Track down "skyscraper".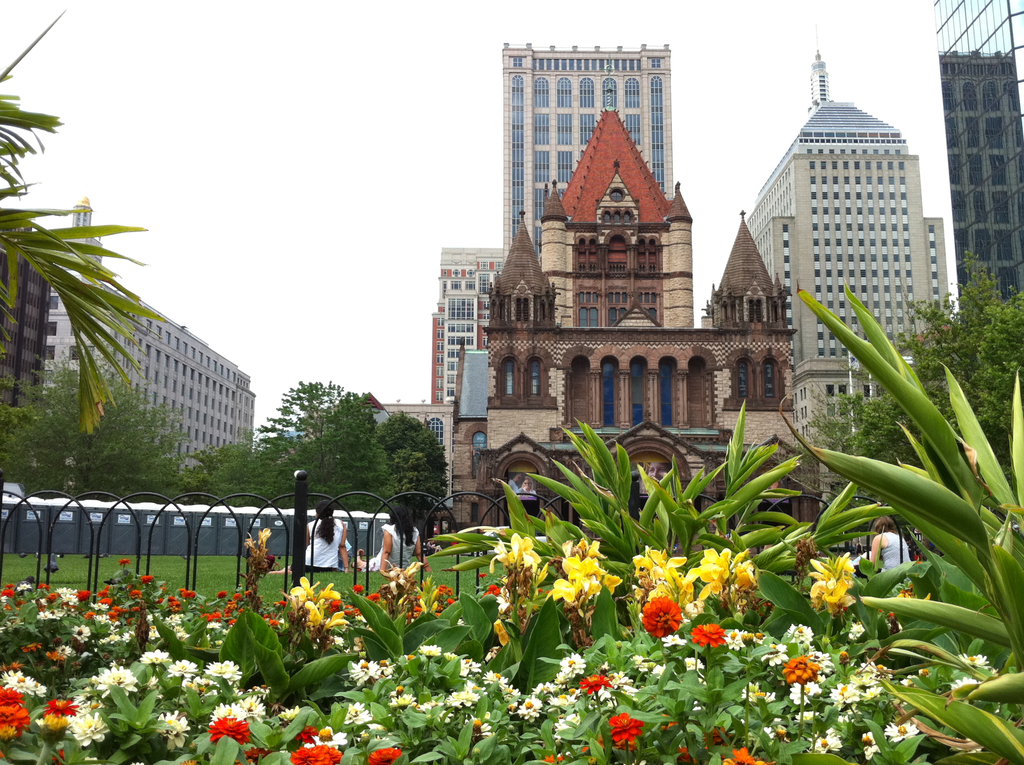
Tracked to (419, 238, 492, 414).
